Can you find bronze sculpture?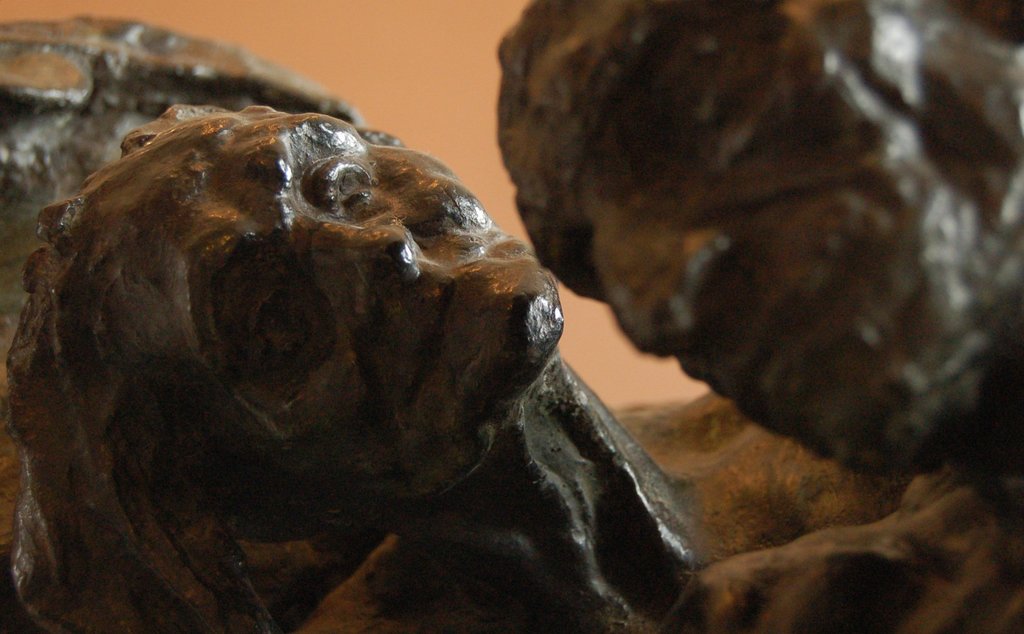
Yes, bounding box: x1=10, y1=103, x2=705, y2=633.
